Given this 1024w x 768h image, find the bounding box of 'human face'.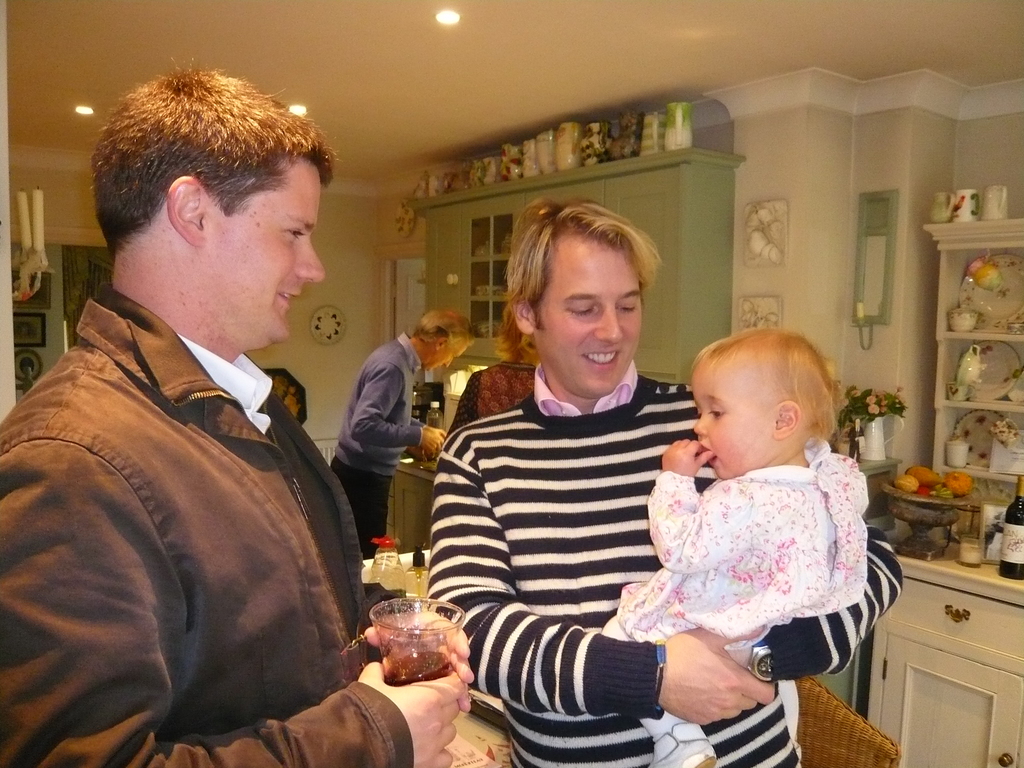
205:152:324:341.
